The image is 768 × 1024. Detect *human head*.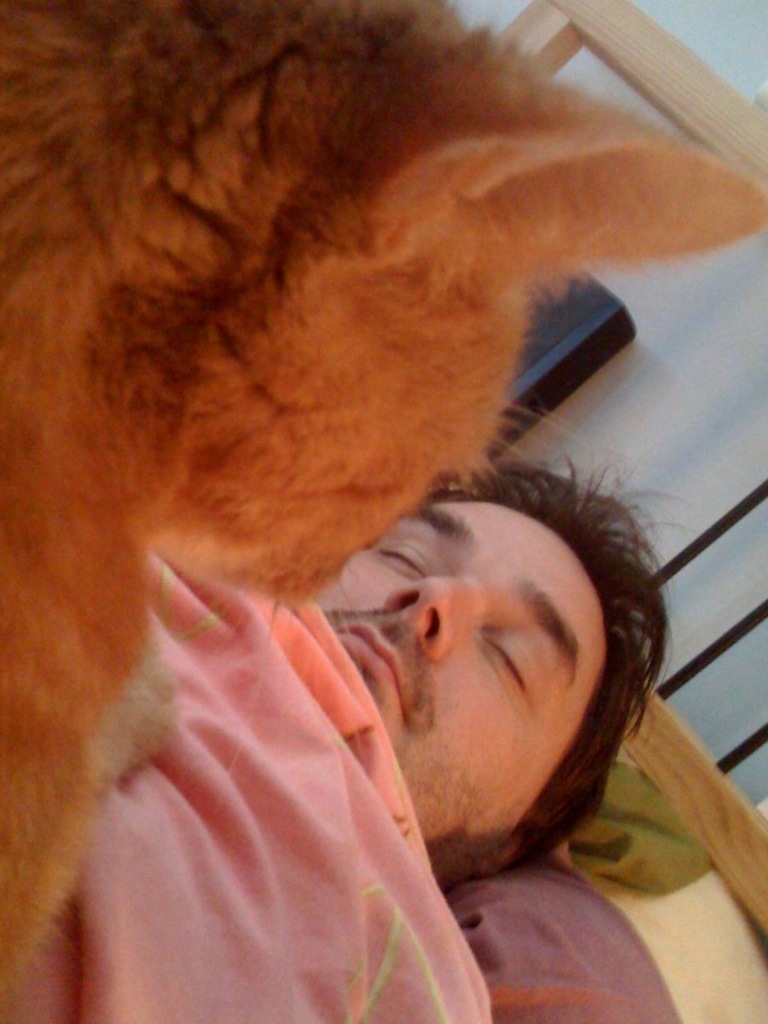
Detection: [324, 445, 654, 833].
